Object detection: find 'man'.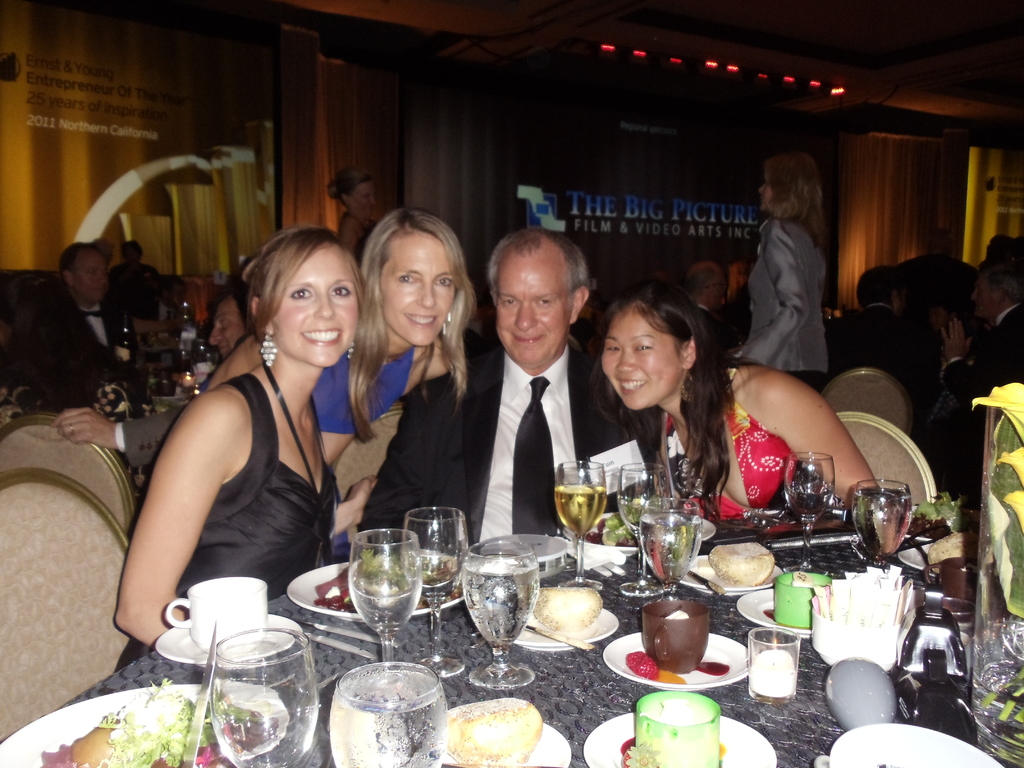
{"left": 680, "top": 262, "right": 742, "bottom": 346}.
